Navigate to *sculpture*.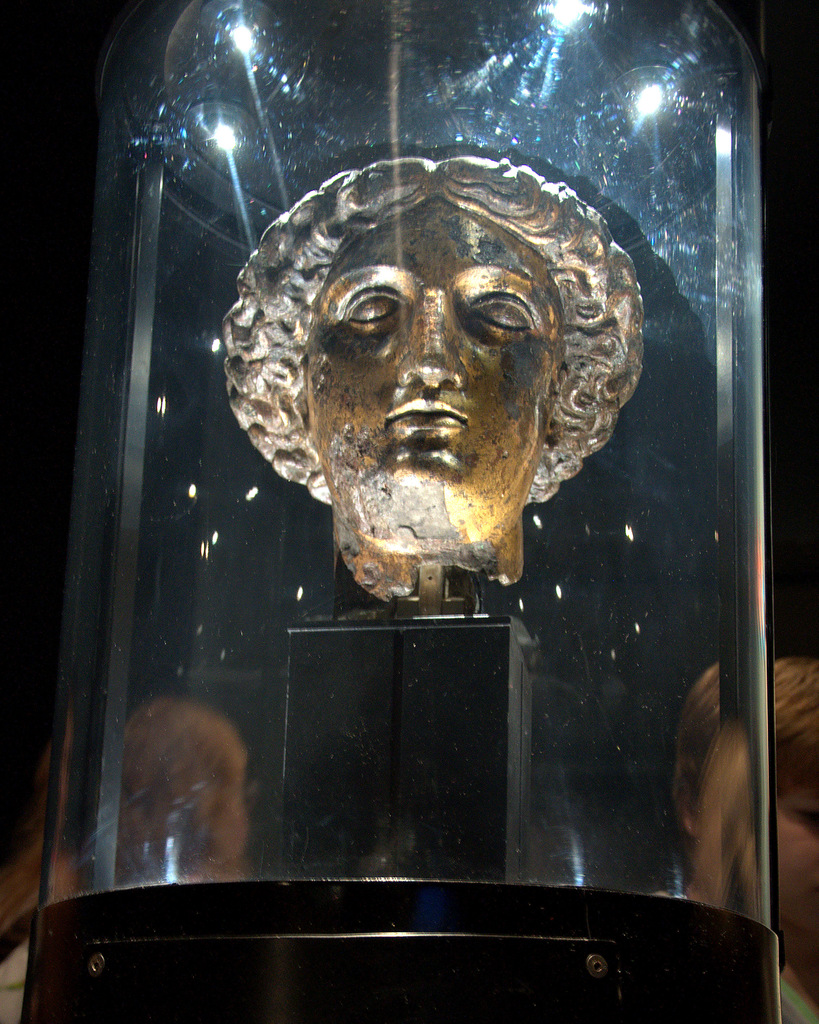
Navigation target: (x1=202, y1=128, x2=652, y2=614).
